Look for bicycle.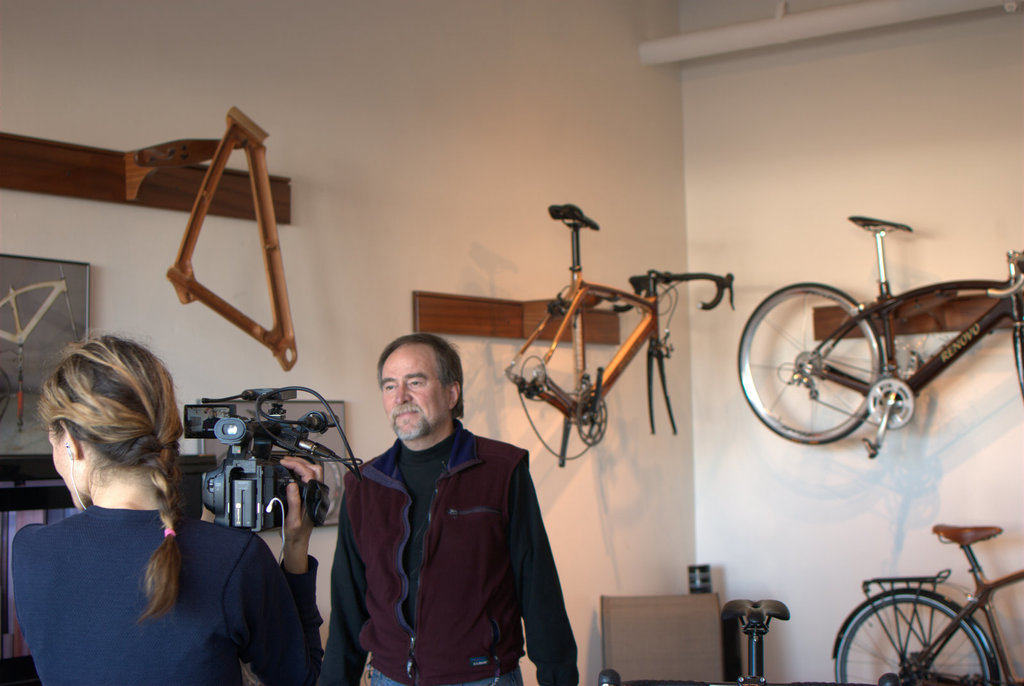
Found: crop(600, 600, 836, 685).
